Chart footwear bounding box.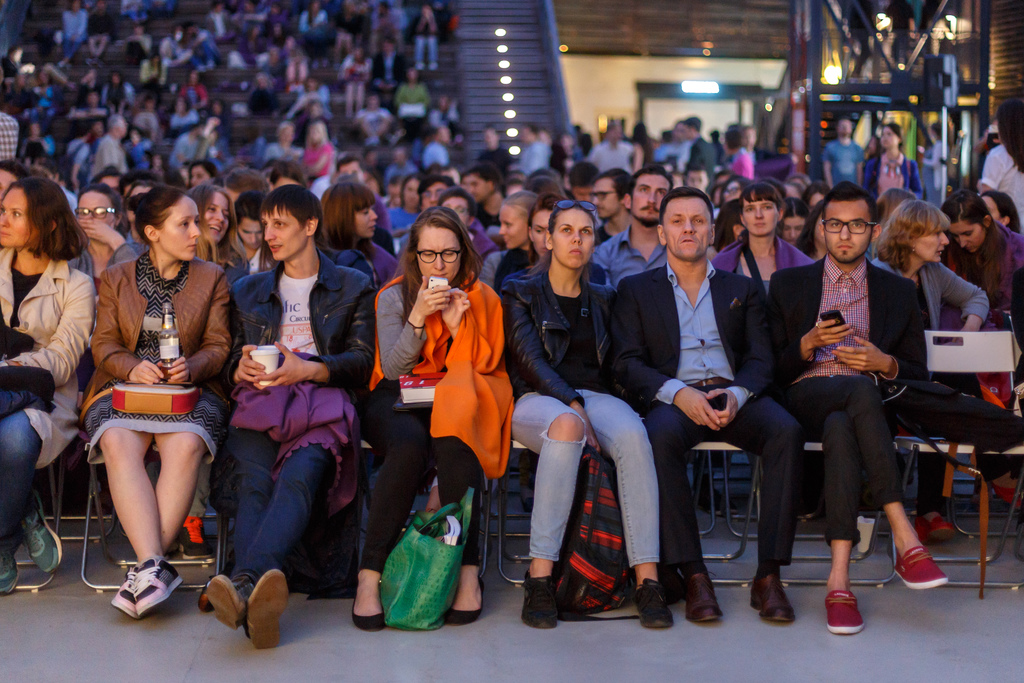
Charted: box(241, 566, 291, 646).
